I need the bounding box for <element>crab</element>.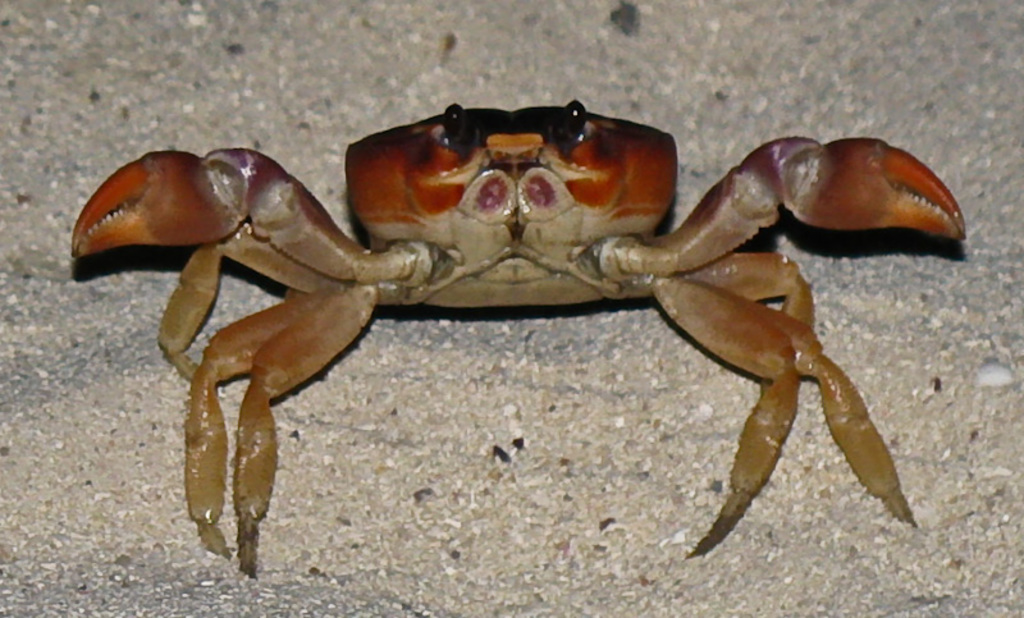
Here it is: region(74, 100, 972, 576).
